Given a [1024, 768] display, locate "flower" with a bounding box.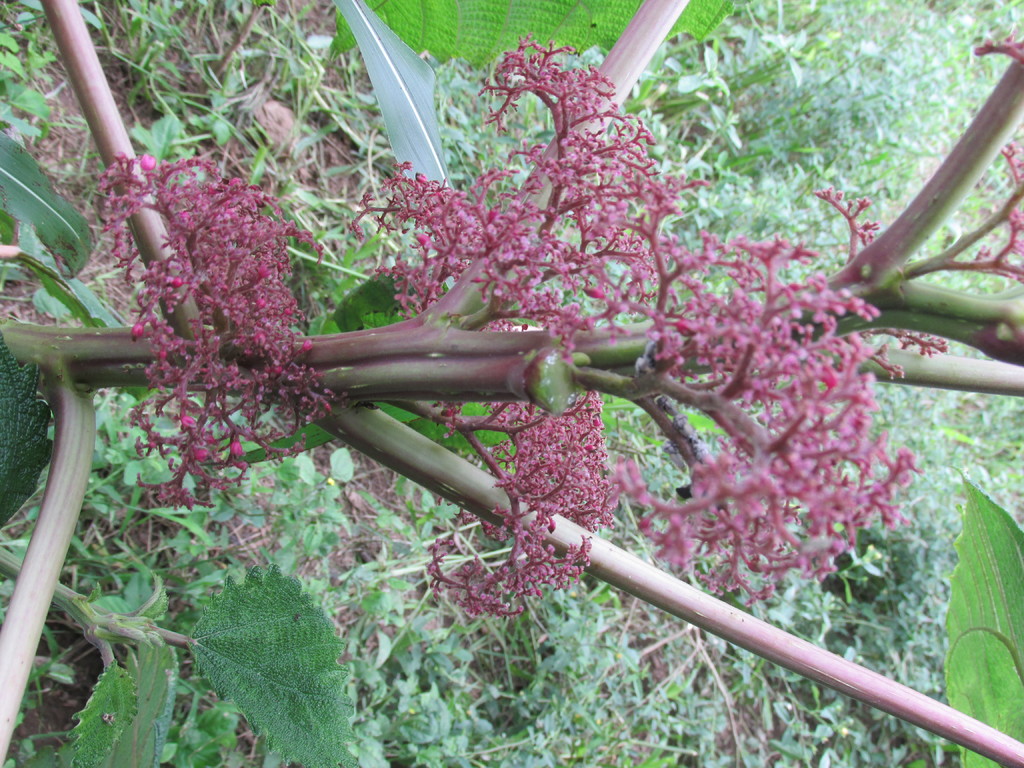
Located: (x1=970, y1=30, x2=1023, y2=67).
